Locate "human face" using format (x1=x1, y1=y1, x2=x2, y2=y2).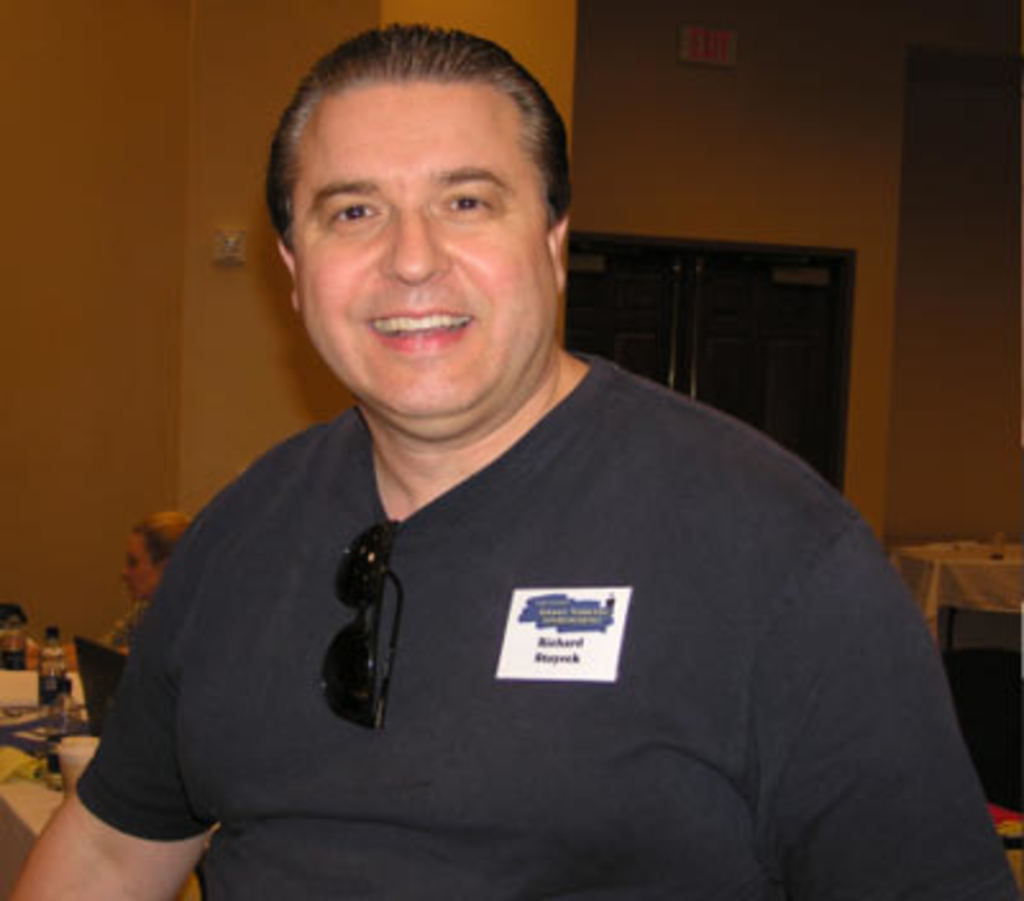
(x1=292, y1=87, x2=553, y2=433).
